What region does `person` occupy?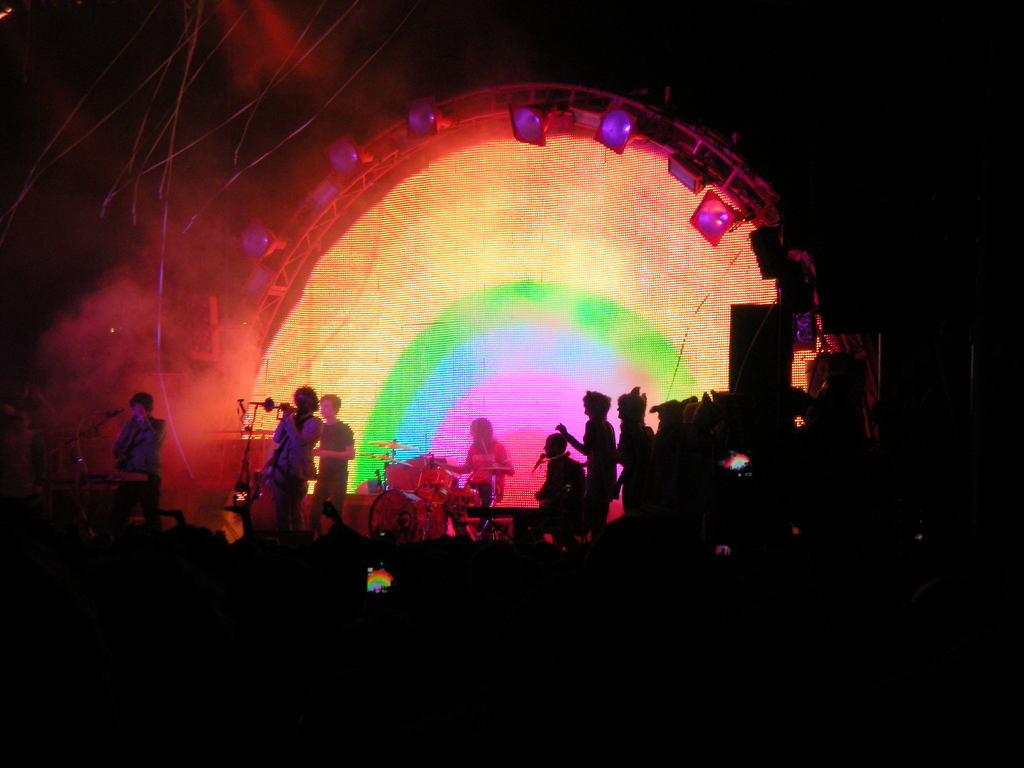
box(530, 434, 584, 552).
